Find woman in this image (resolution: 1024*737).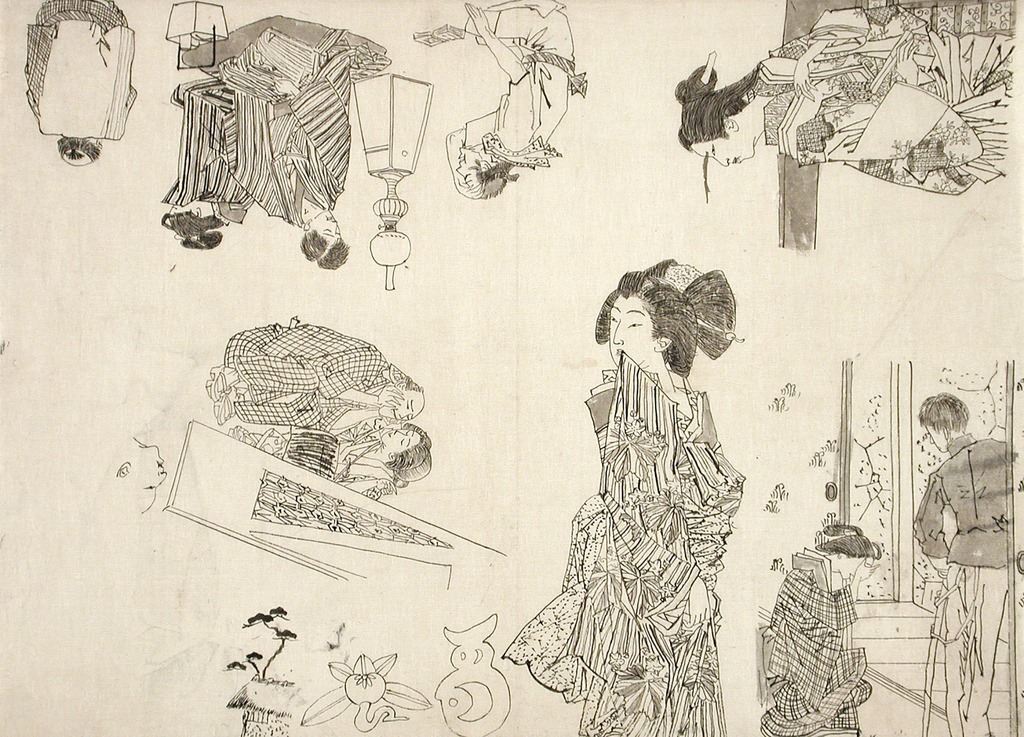
region(763, 517, 883, 736).
